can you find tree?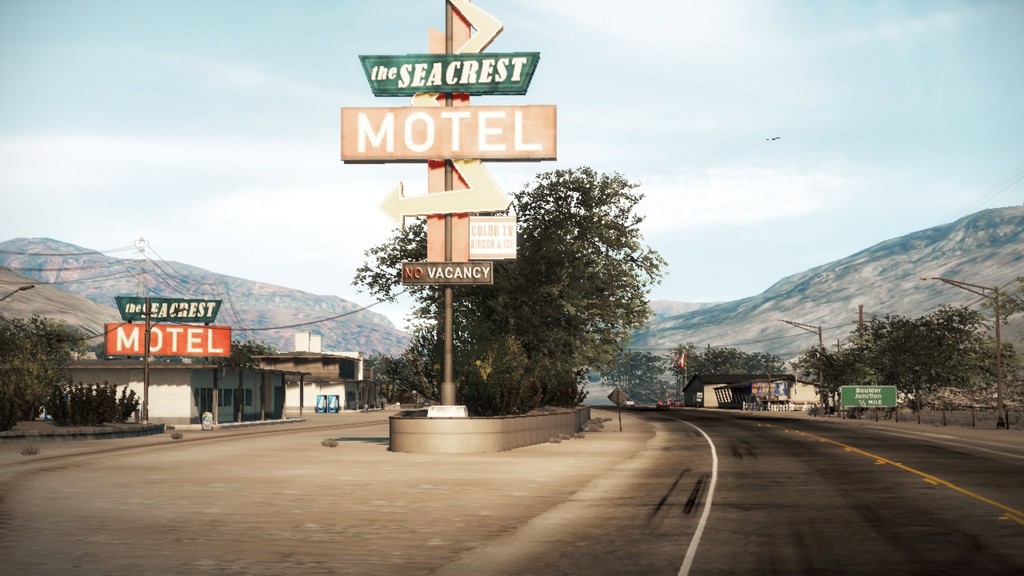
Yes, bounding box: (797,328,884,418).
